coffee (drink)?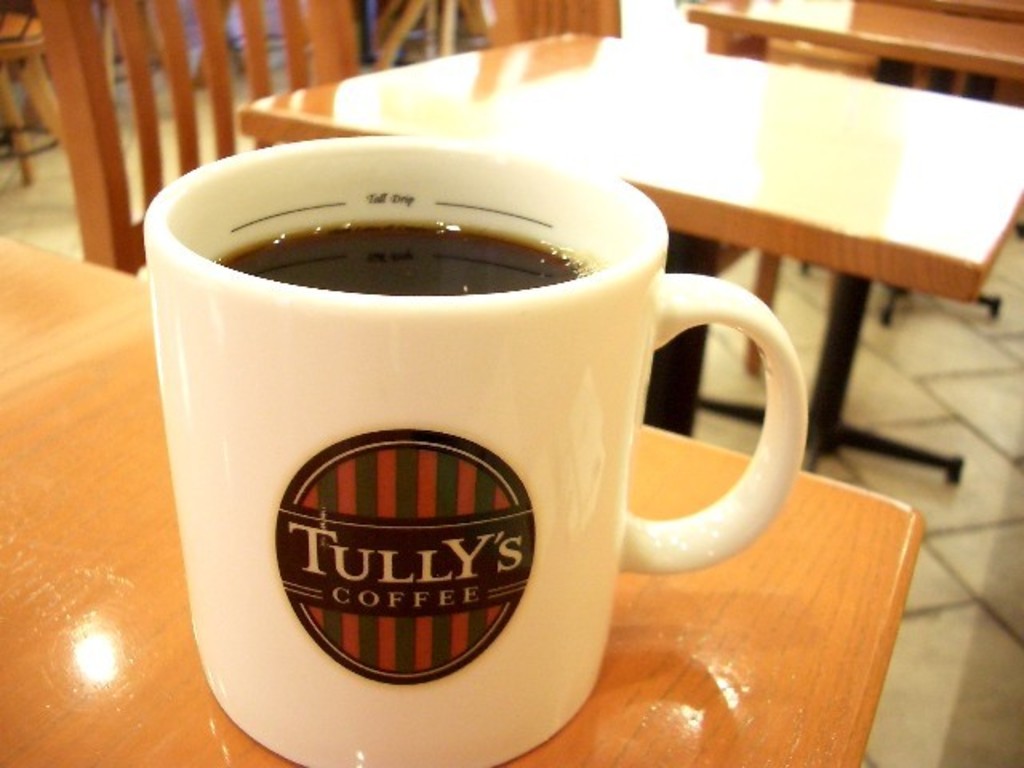
214:219:587:294
